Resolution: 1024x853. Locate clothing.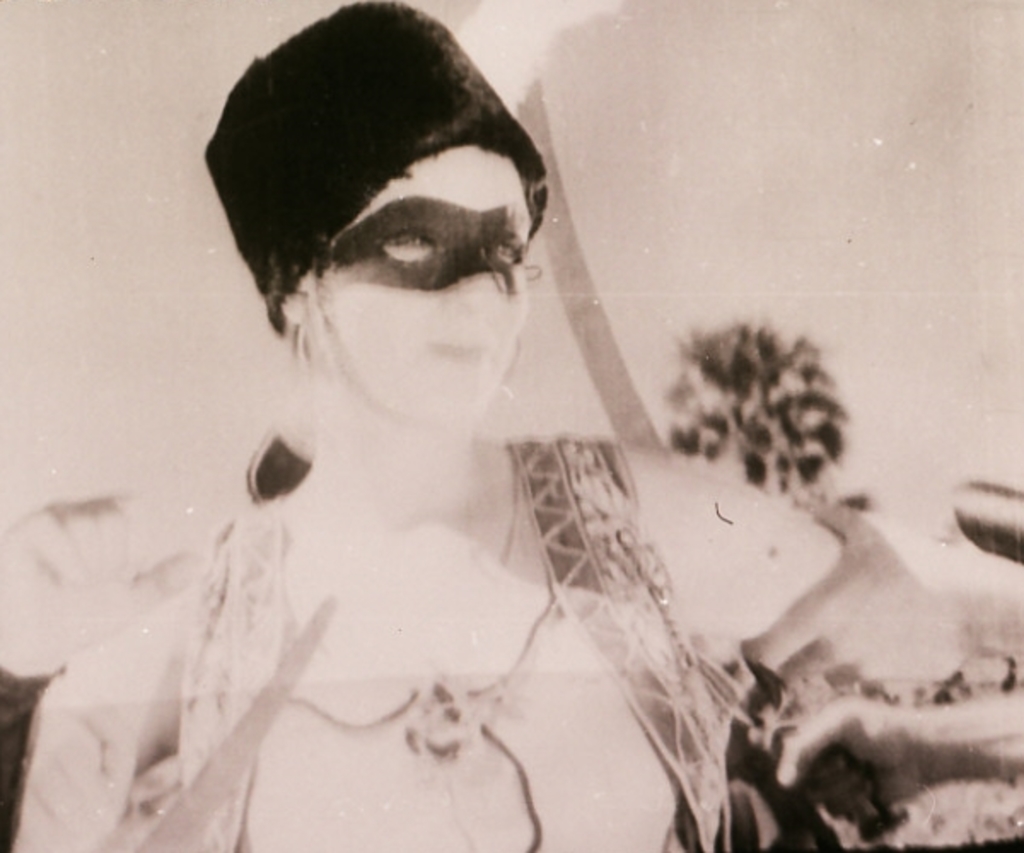
pyautogui.locateOnScreen(142, 433, 749, 851).
